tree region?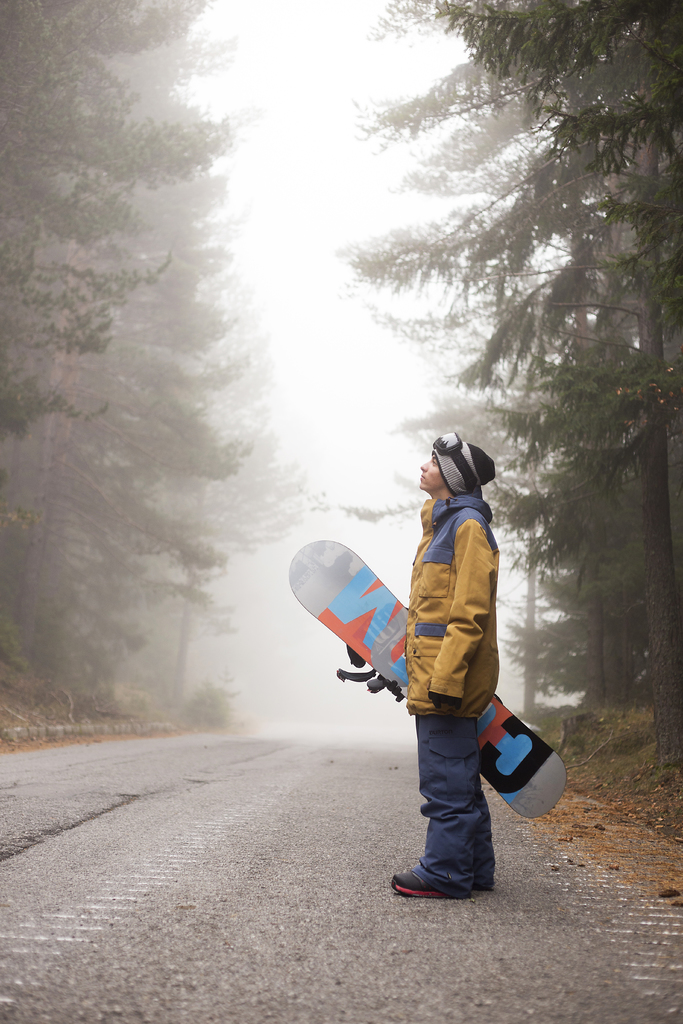
box=[0, 0, 320, 714]
